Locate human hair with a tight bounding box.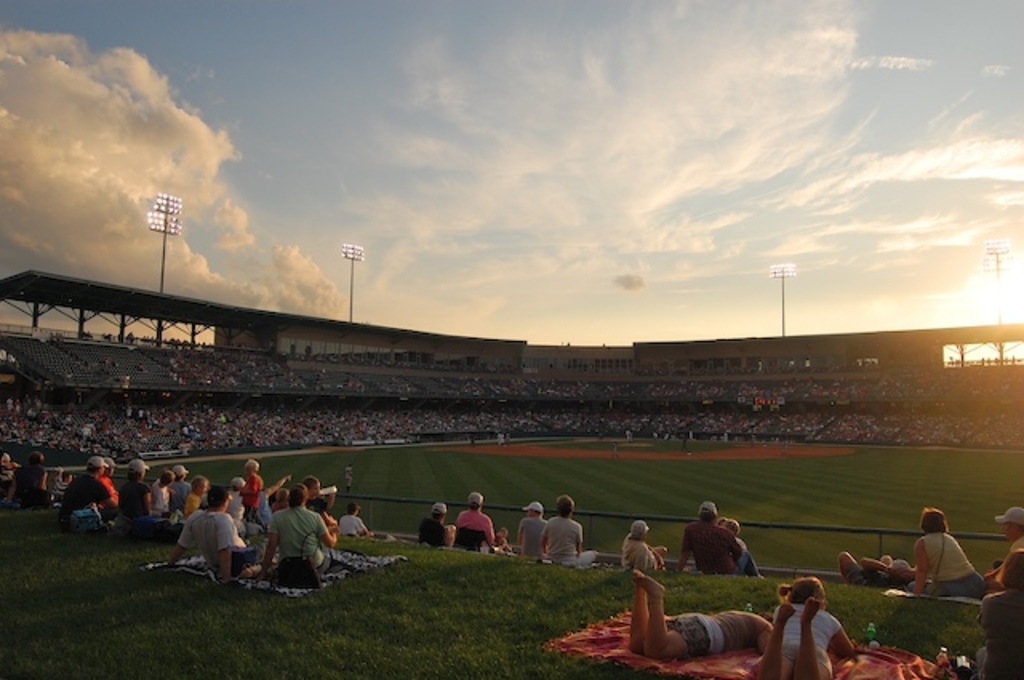
Rect(723, 515, 736, 534).
